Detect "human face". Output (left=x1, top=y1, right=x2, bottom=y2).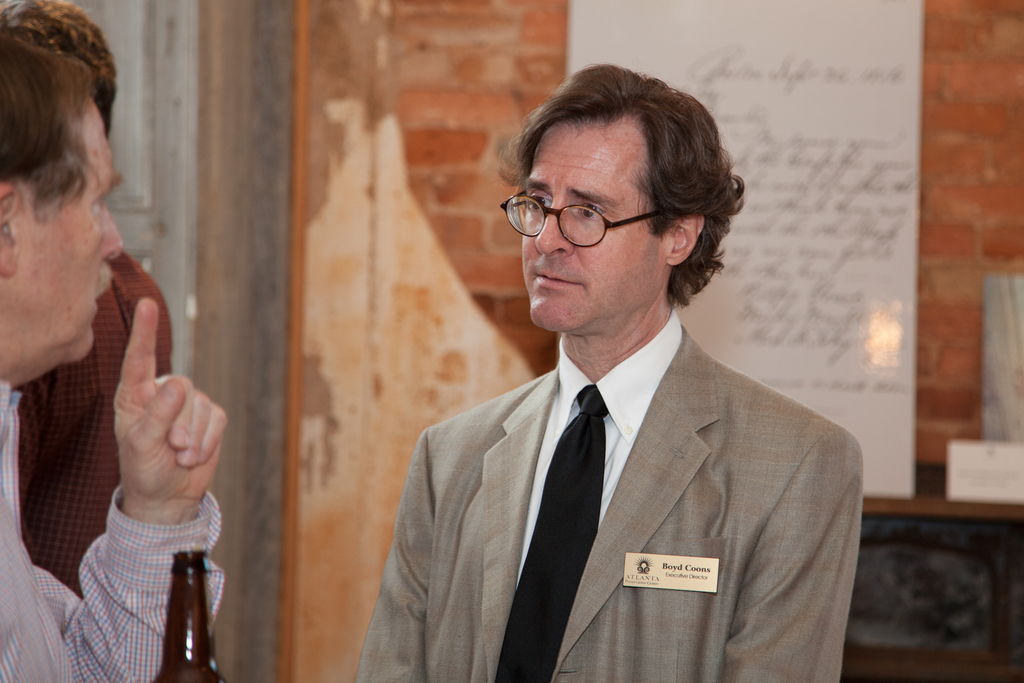
(left=524, top=128, right=675, bottom=331).
